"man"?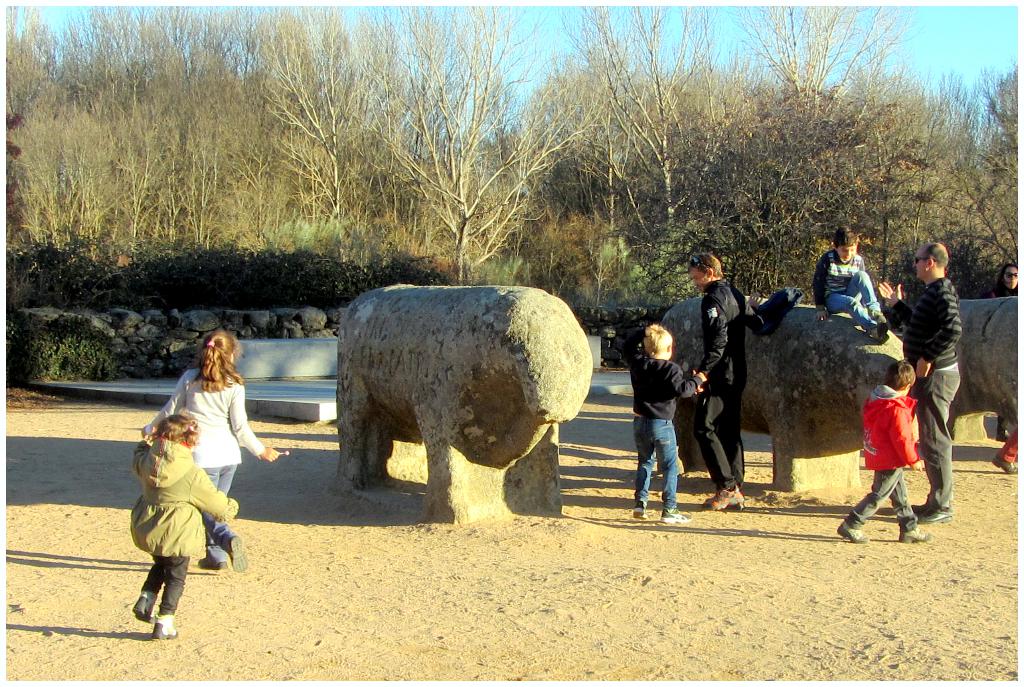
682 248 755 515
